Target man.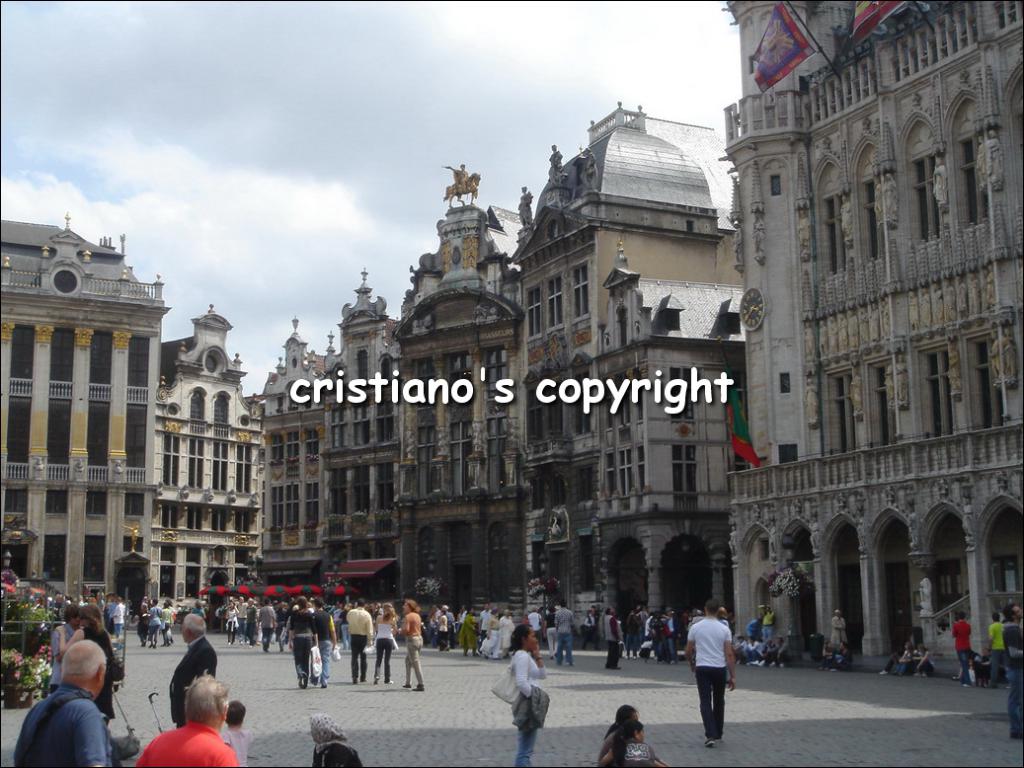
Target region: x1=831, y1=601, x2=849, y2=653.
